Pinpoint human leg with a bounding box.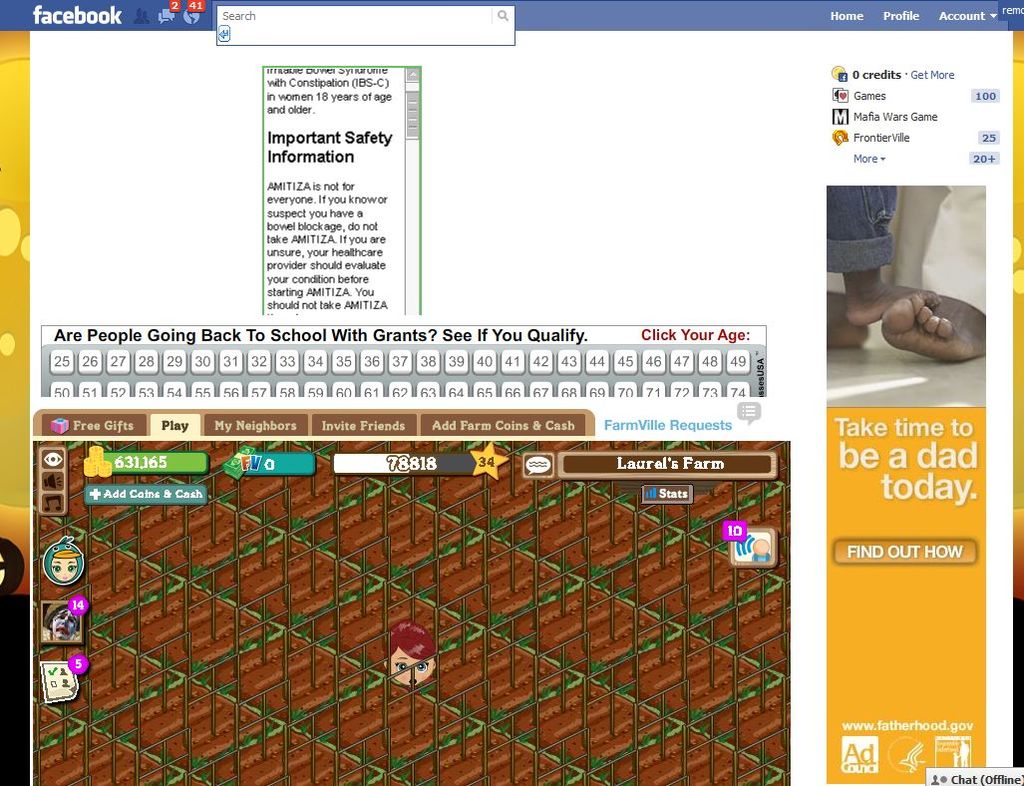
bbox=(879, 184, 987, 359).
